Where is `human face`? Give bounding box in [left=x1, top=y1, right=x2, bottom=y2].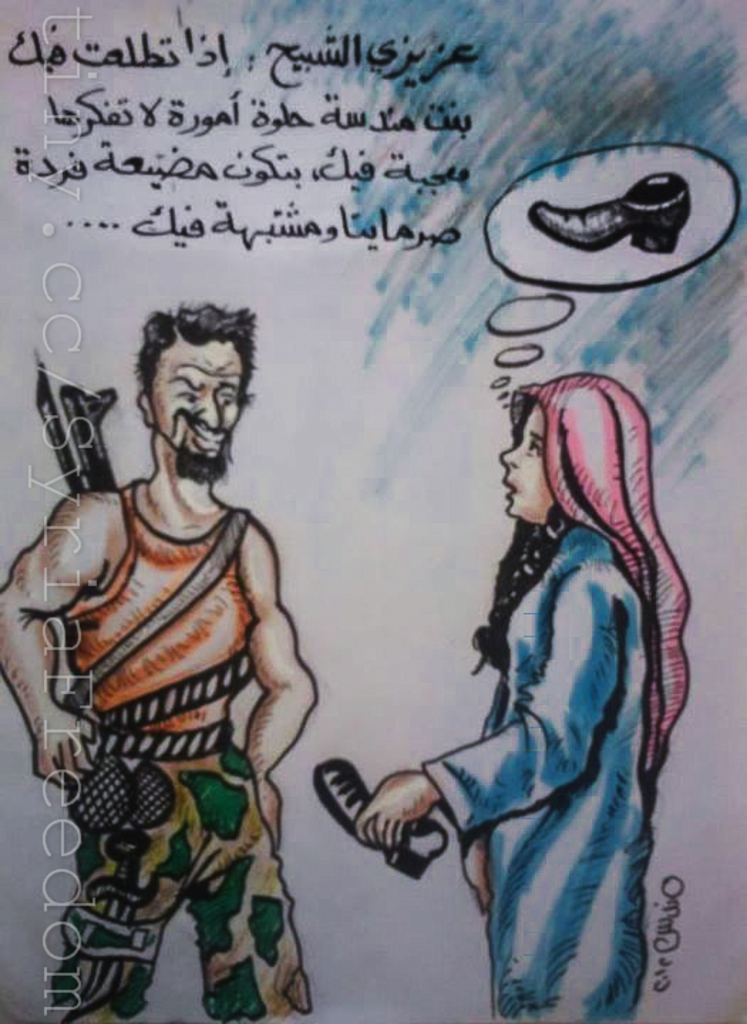
[left=145, top=334, right=248, bottom=485].
